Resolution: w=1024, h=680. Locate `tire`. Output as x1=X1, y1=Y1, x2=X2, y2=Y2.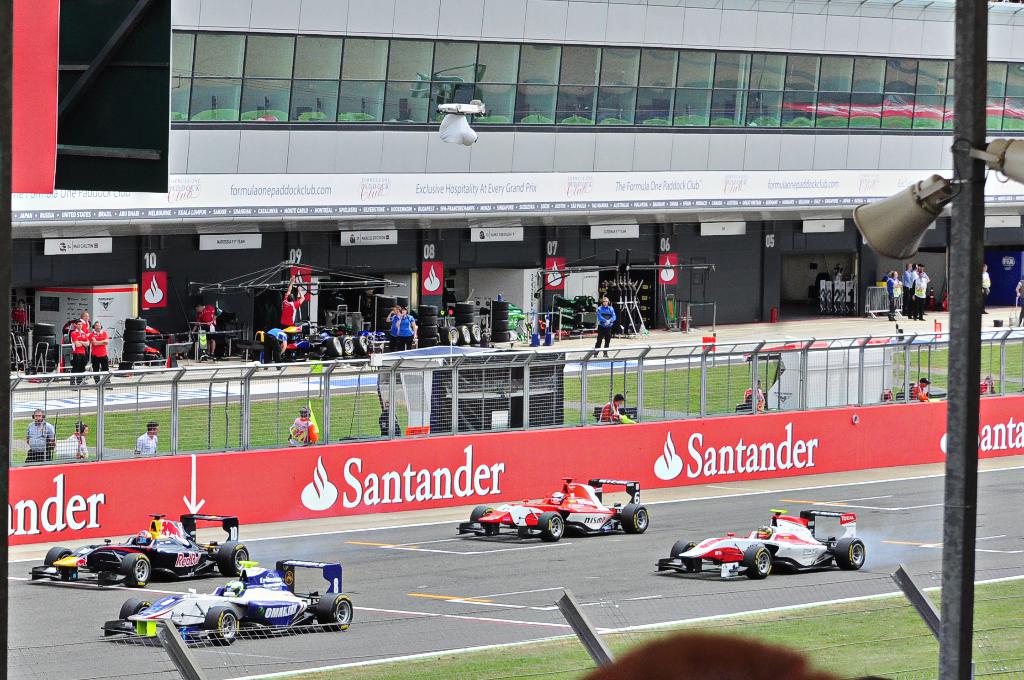
x1=831, y1=535, x2=869, y2=571.
